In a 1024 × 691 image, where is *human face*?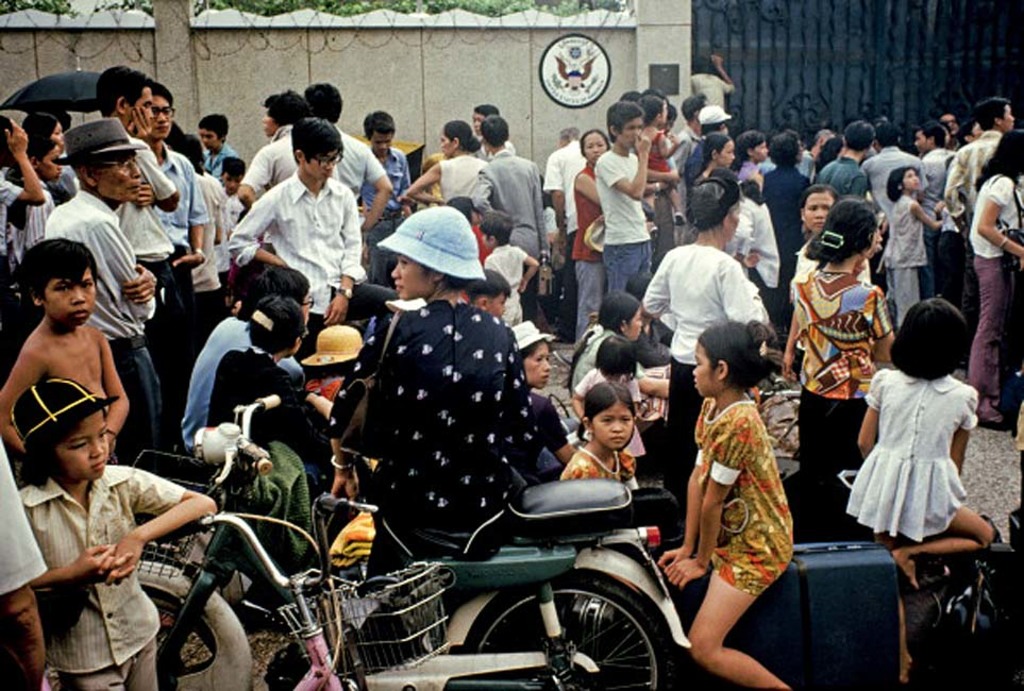
select_region(200, 130, 219, 151).
